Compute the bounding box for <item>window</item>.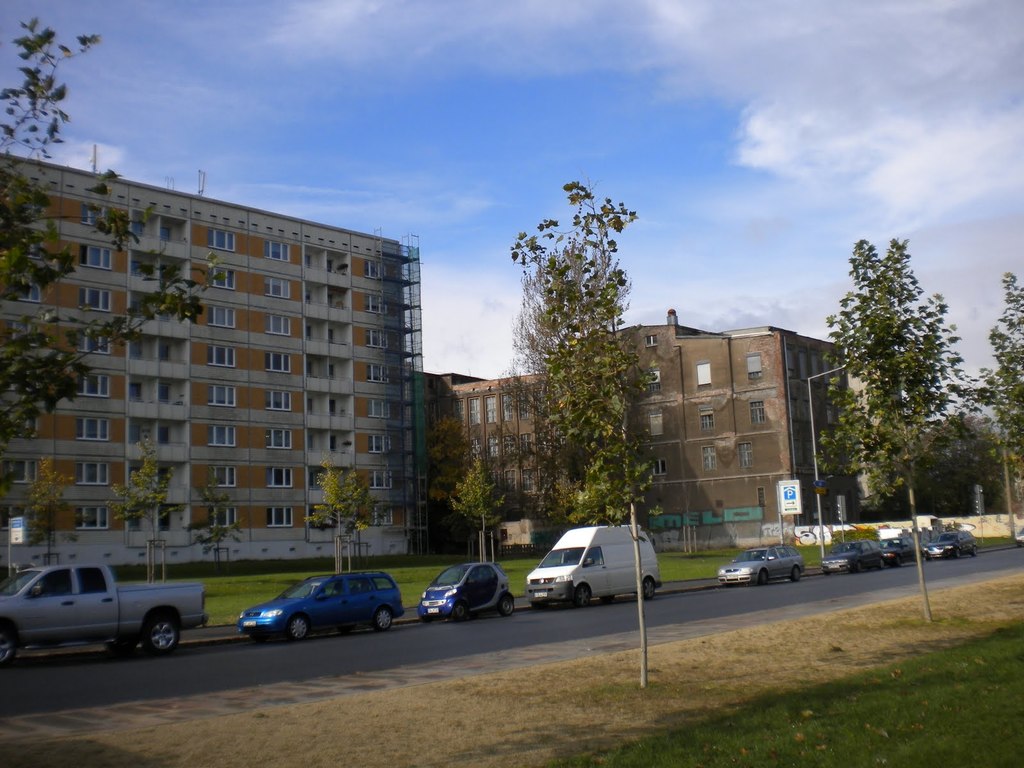
bbox(74, 504, 111, 532).
